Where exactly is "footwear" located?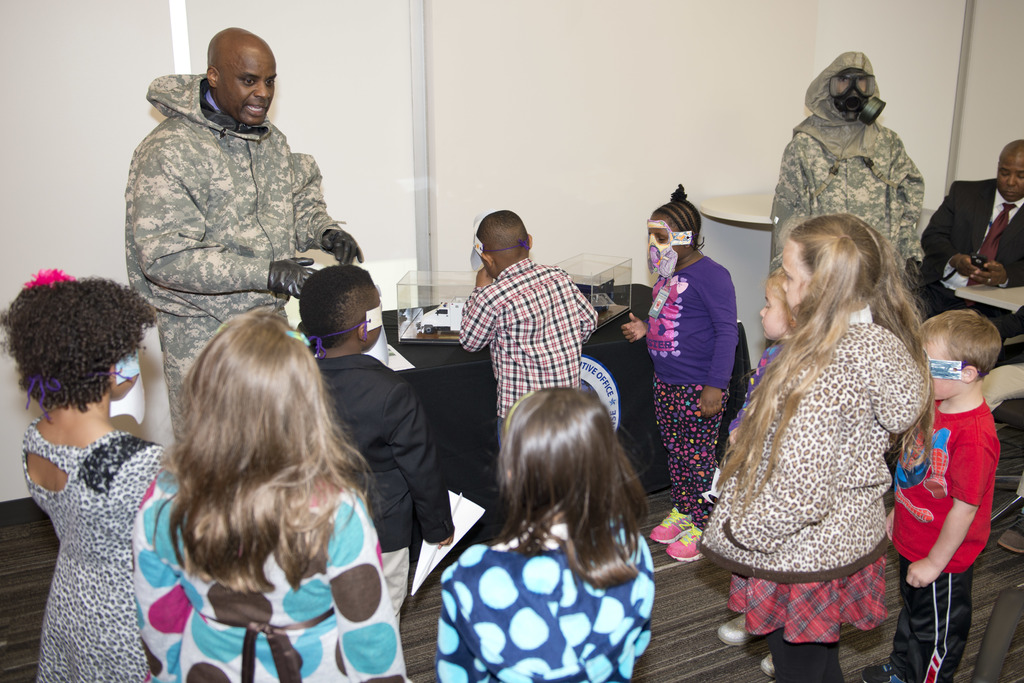
Its bounding box is {"left": 664, "top": 523, "right": 712, "bottom": 559}.
